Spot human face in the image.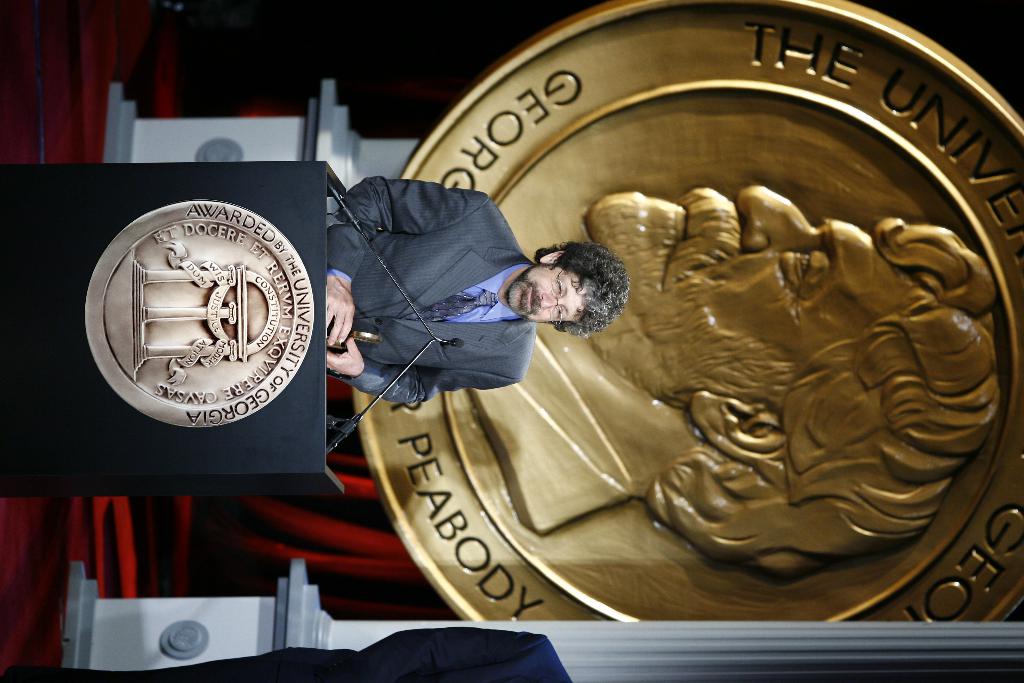
human face found at bbox=[508, 266, 586, 325].
